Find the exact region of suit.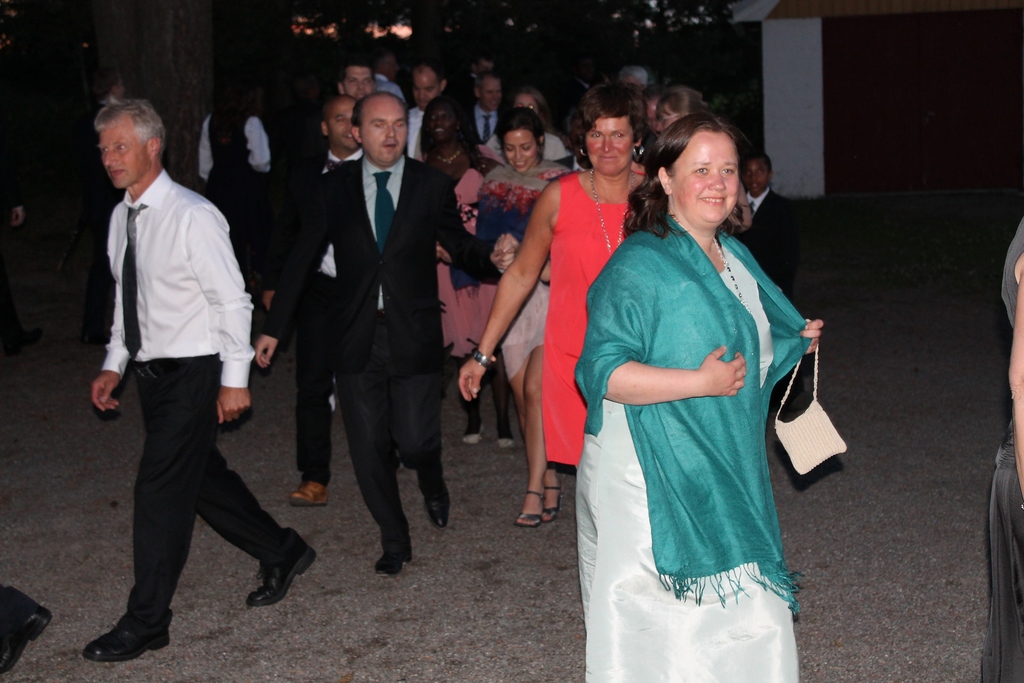
Exact region: region(725, 189, 800, 304).
